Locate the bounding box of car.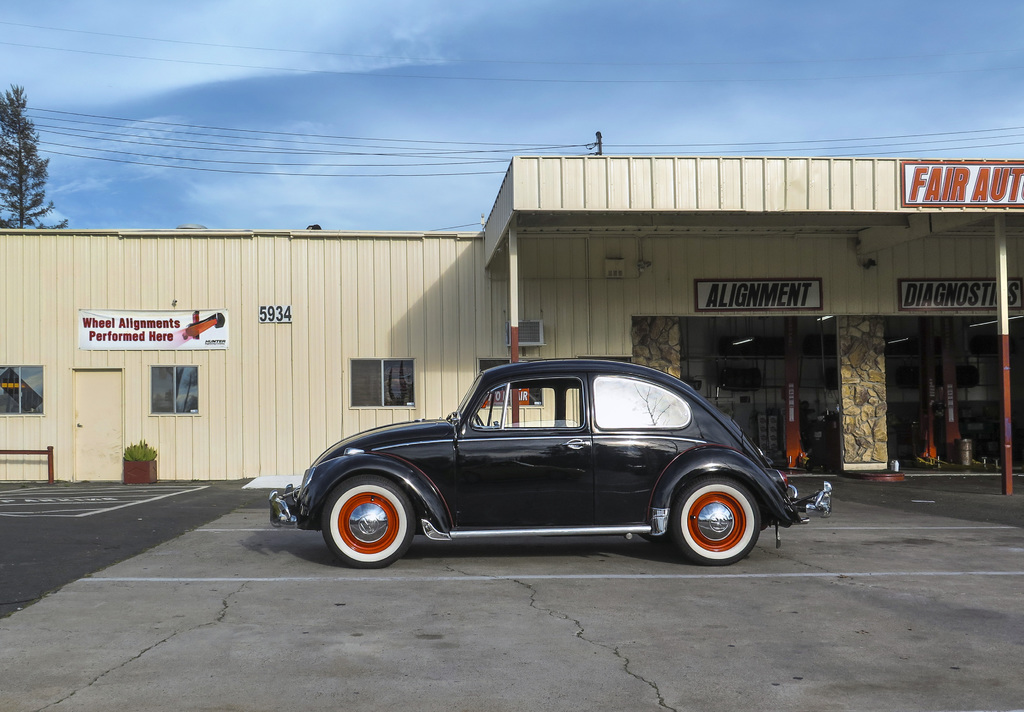
Bounding box: select_region(268, 352, 834, 558).
